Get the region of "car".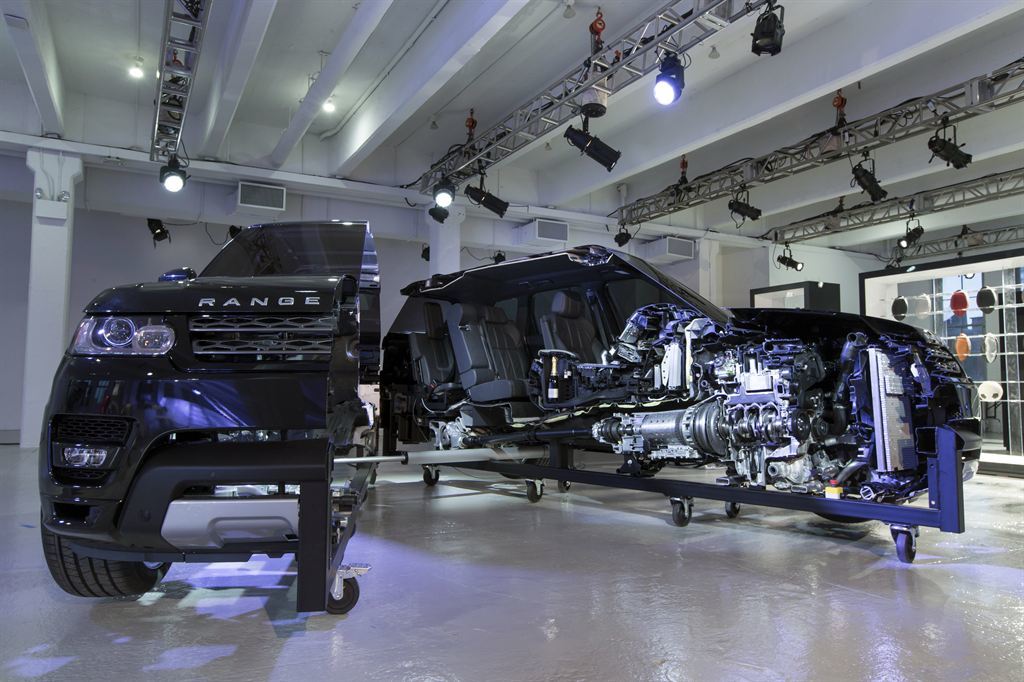
box(36, 219, 981, 614).
